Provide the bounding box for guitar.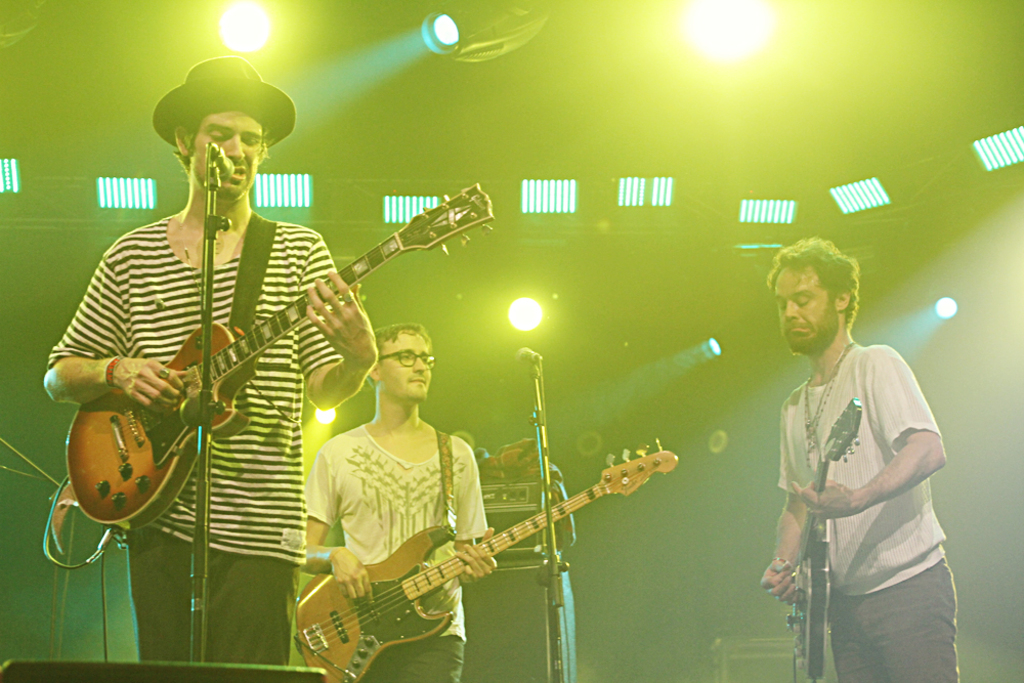
crop(783, 394, 864, 677).
